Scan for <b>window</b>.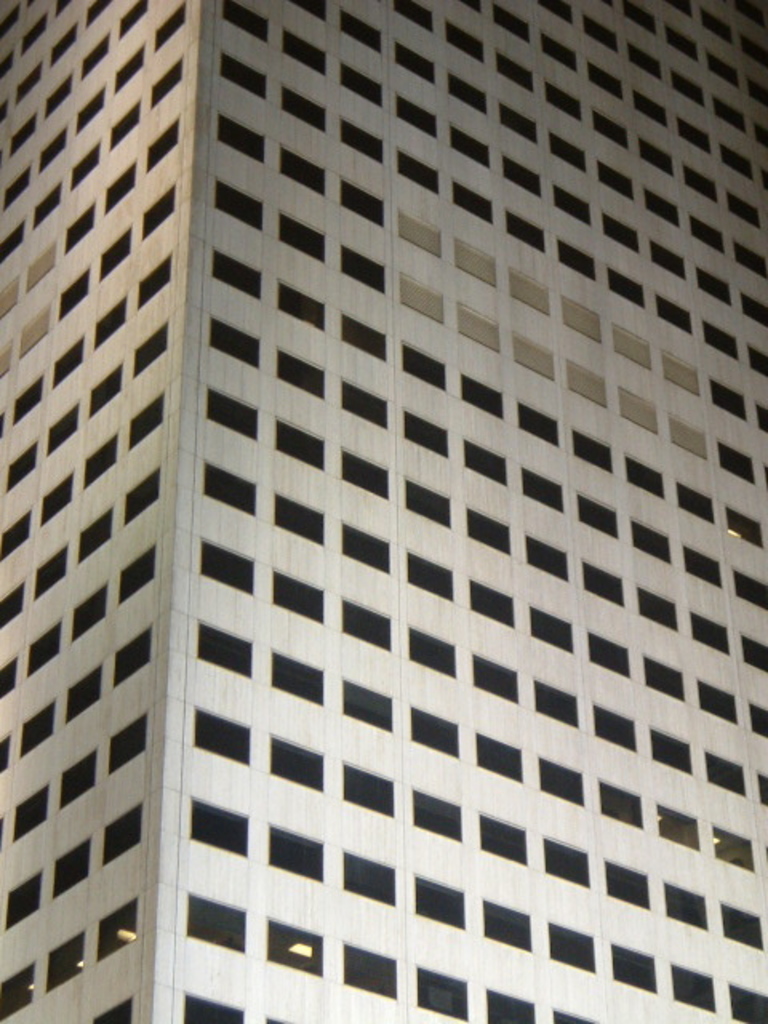
Scan result: x1=605 y1=939 x2=656 y2=994.
